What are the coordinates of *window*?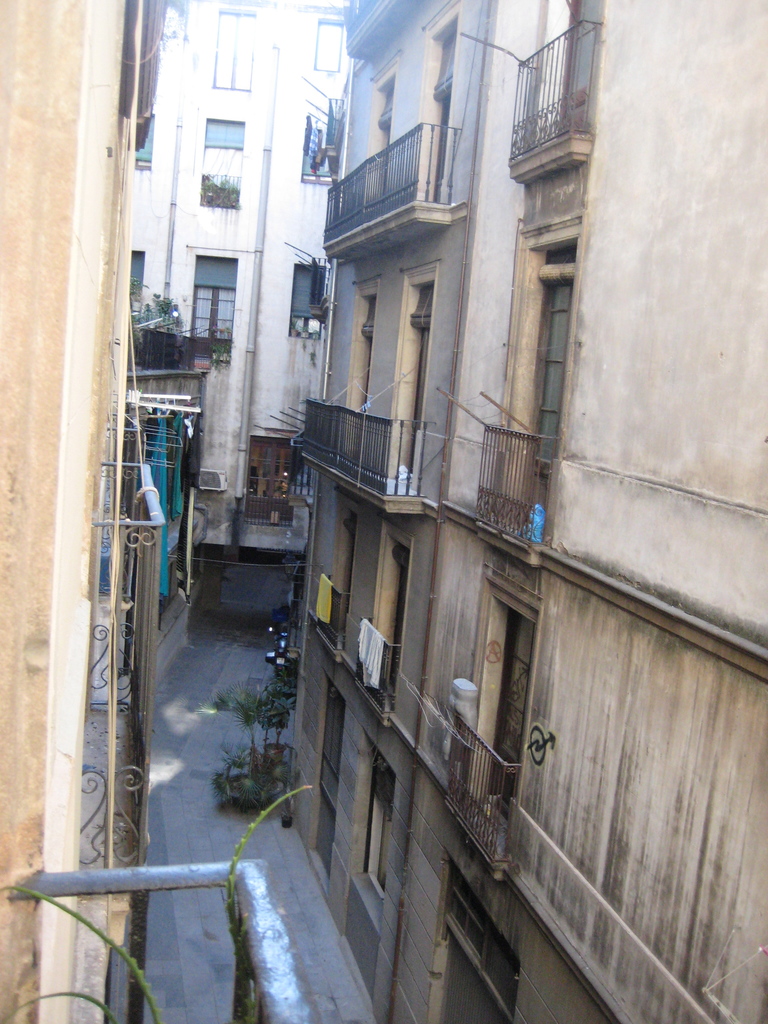
select_region(288, 260, 333, 339).
